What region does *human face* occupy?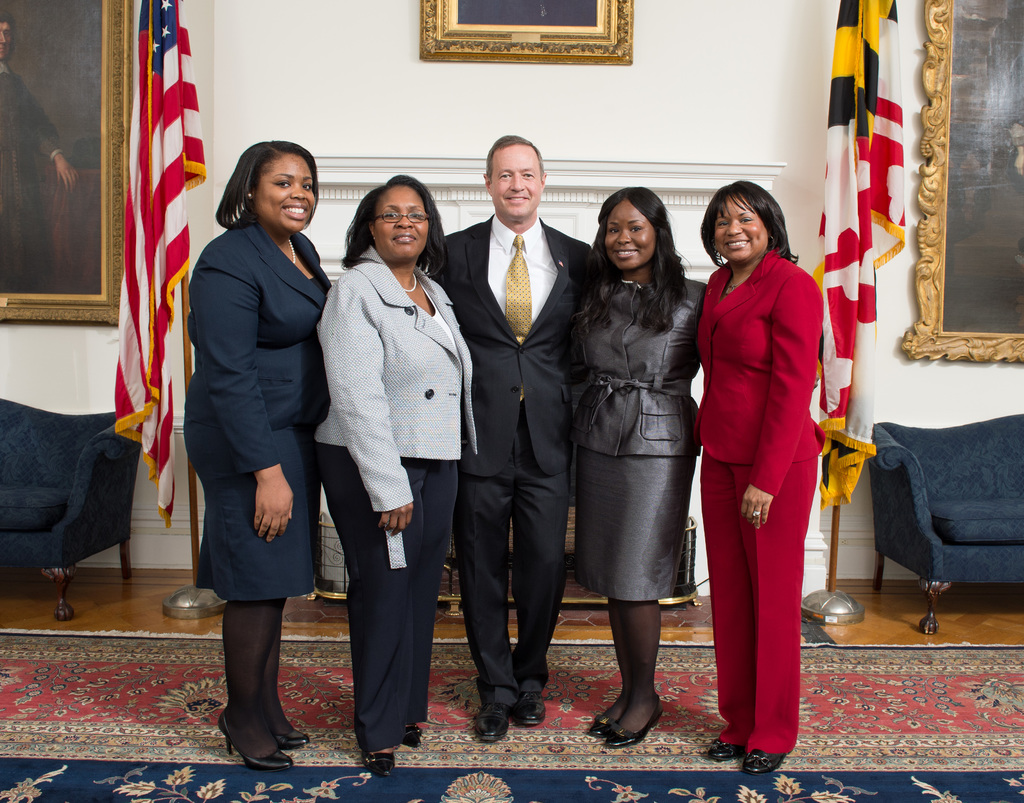
rect(252, 152, 316, 230).
